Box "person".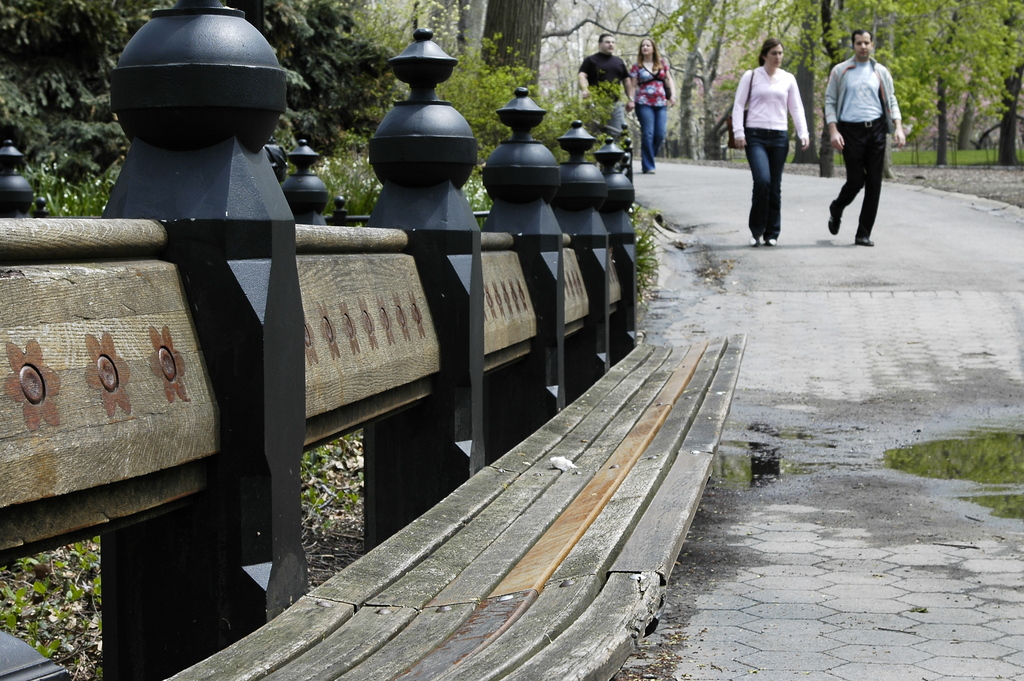
726/37/810/242.
